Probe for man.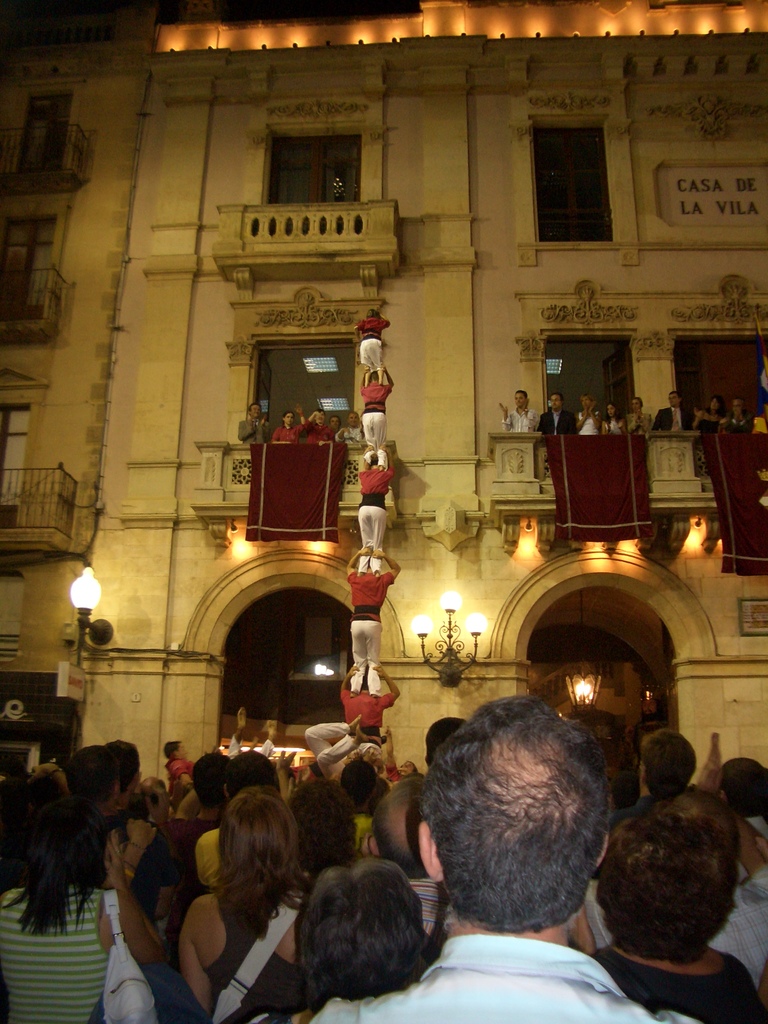
Probe result: [x1=590, y1=730, x2=698, y2=879].
